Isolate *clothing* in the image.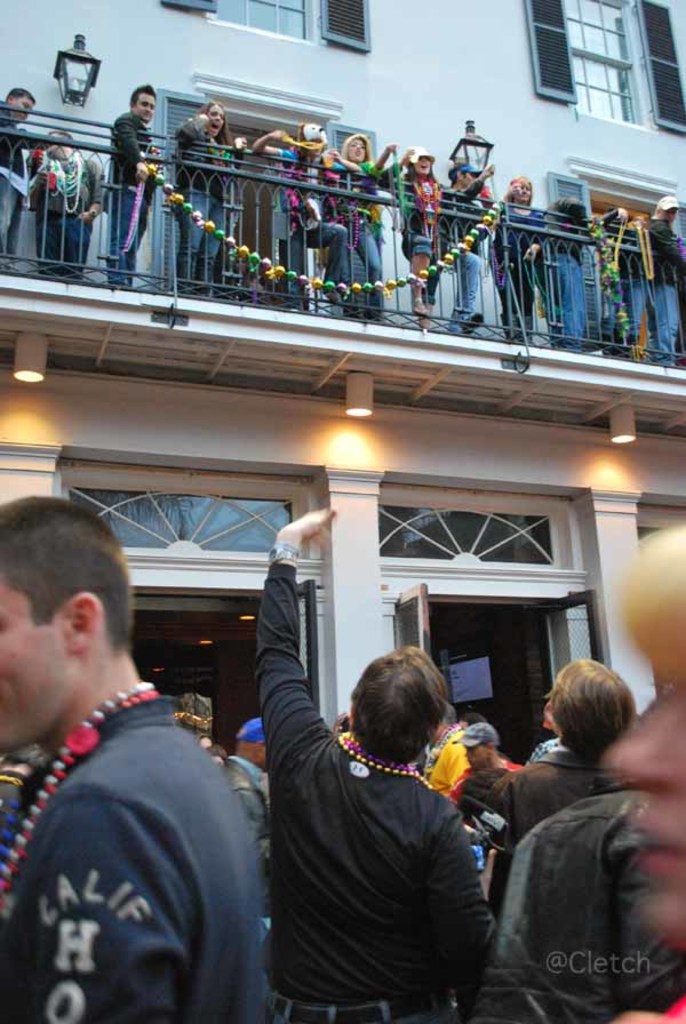
Isolated region: bbox=[8, 625, 284, 1023].
